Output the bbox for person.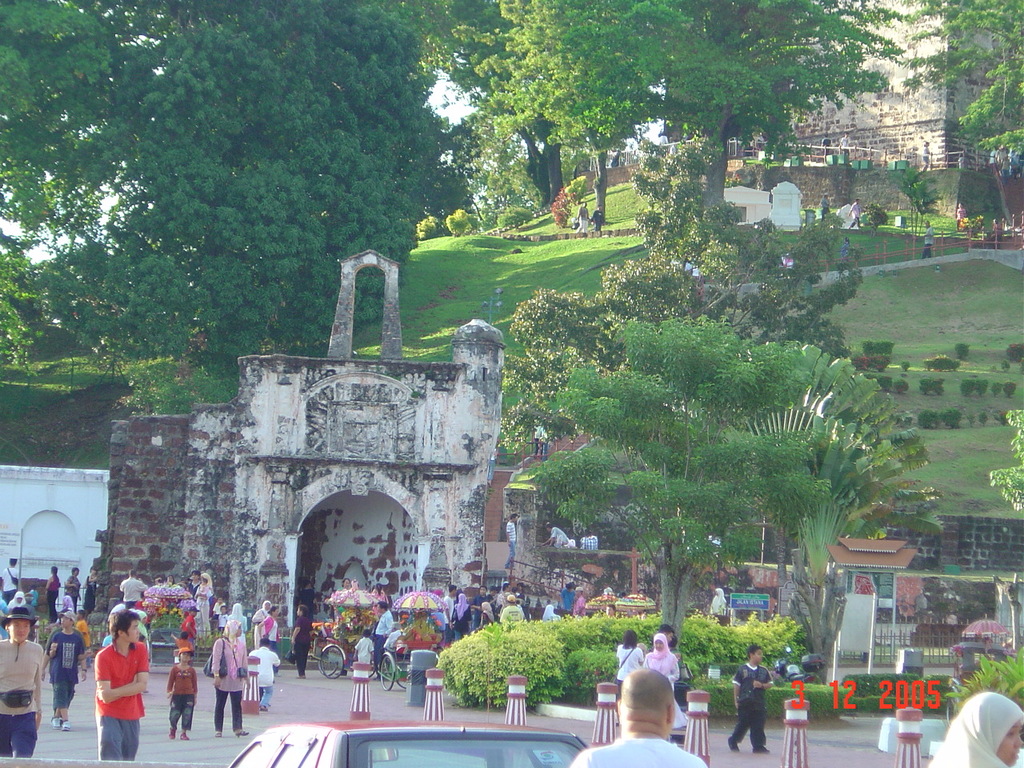
6 590 20 610.
